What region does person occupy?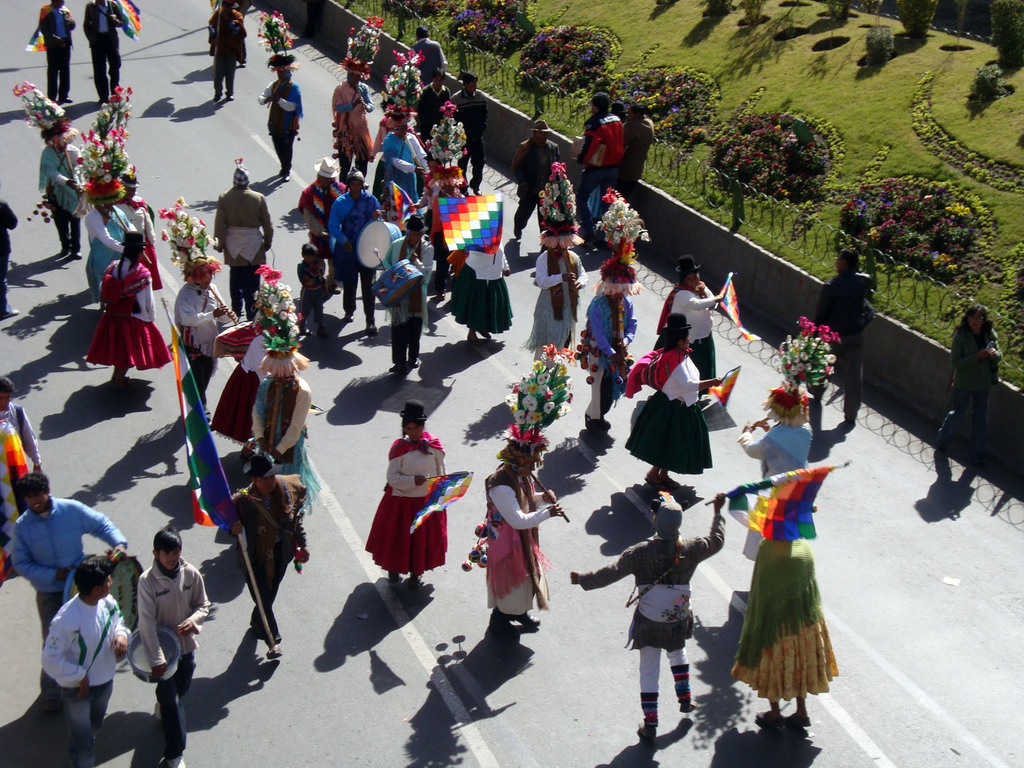
locate(80, 82, 137, 304).
